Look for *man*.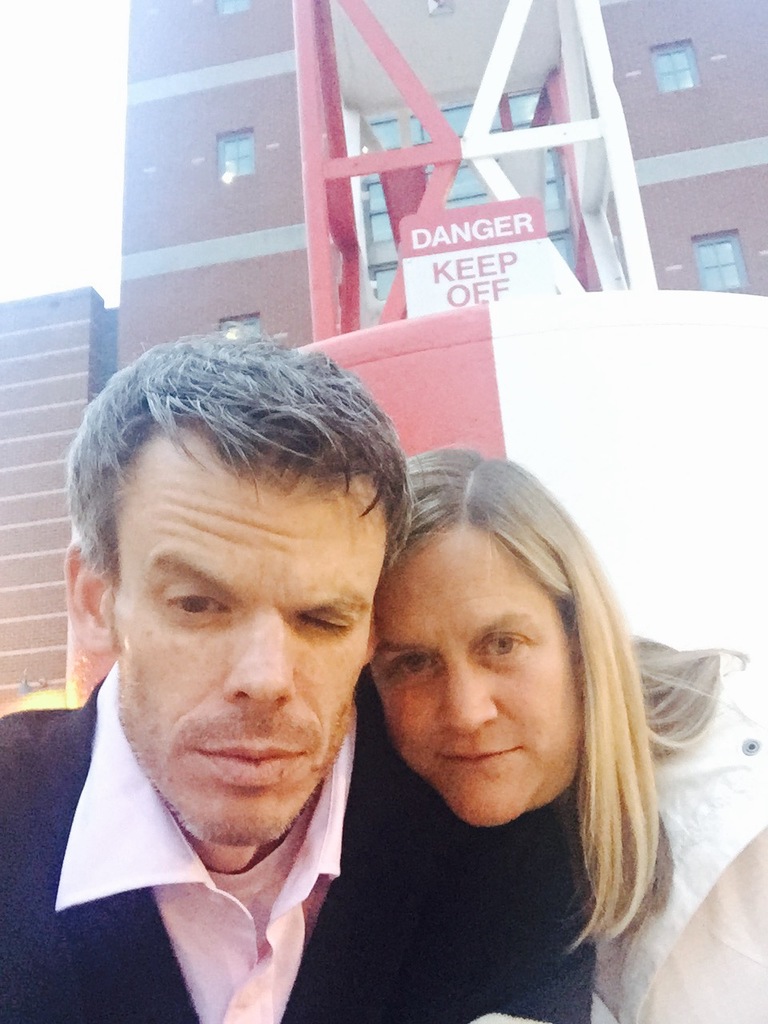
Found: [0,286,512,1023].
